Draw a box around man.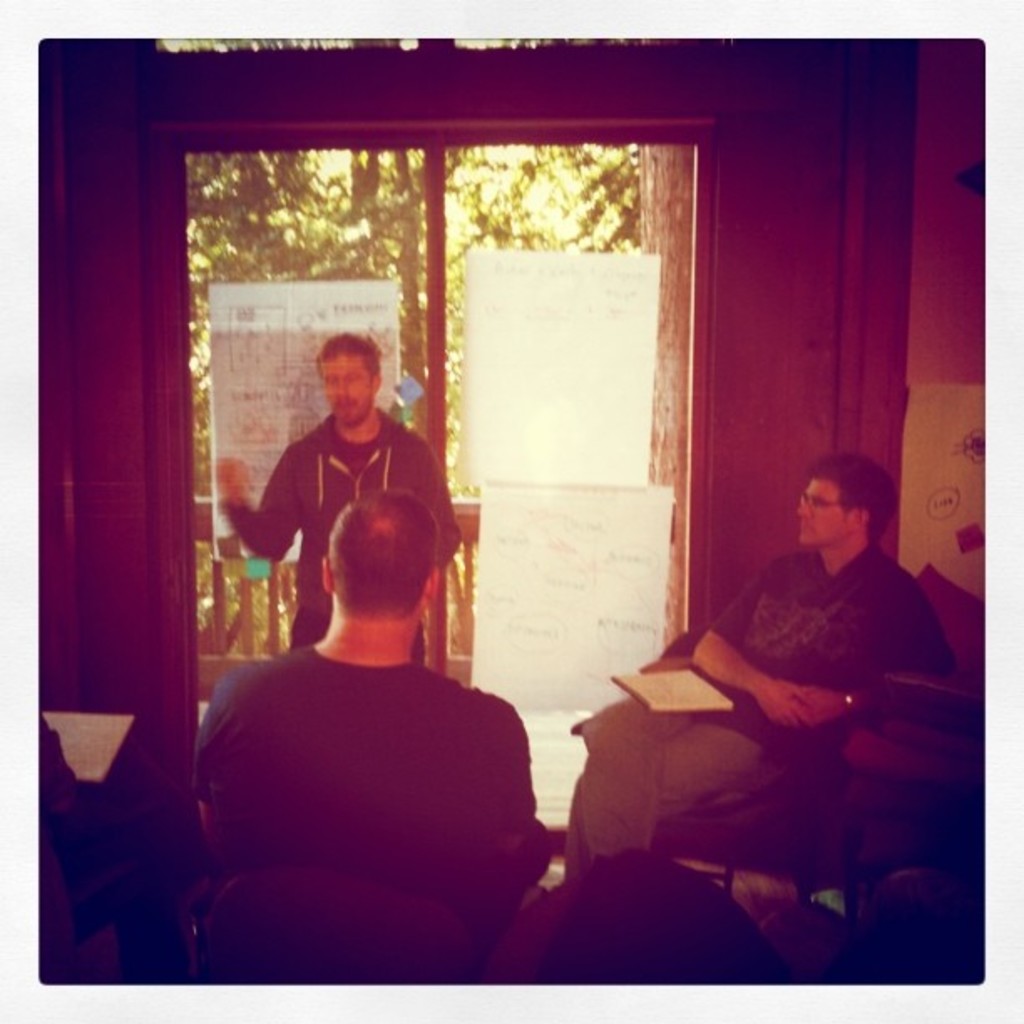
select_region(206, 321, 465, 673).
